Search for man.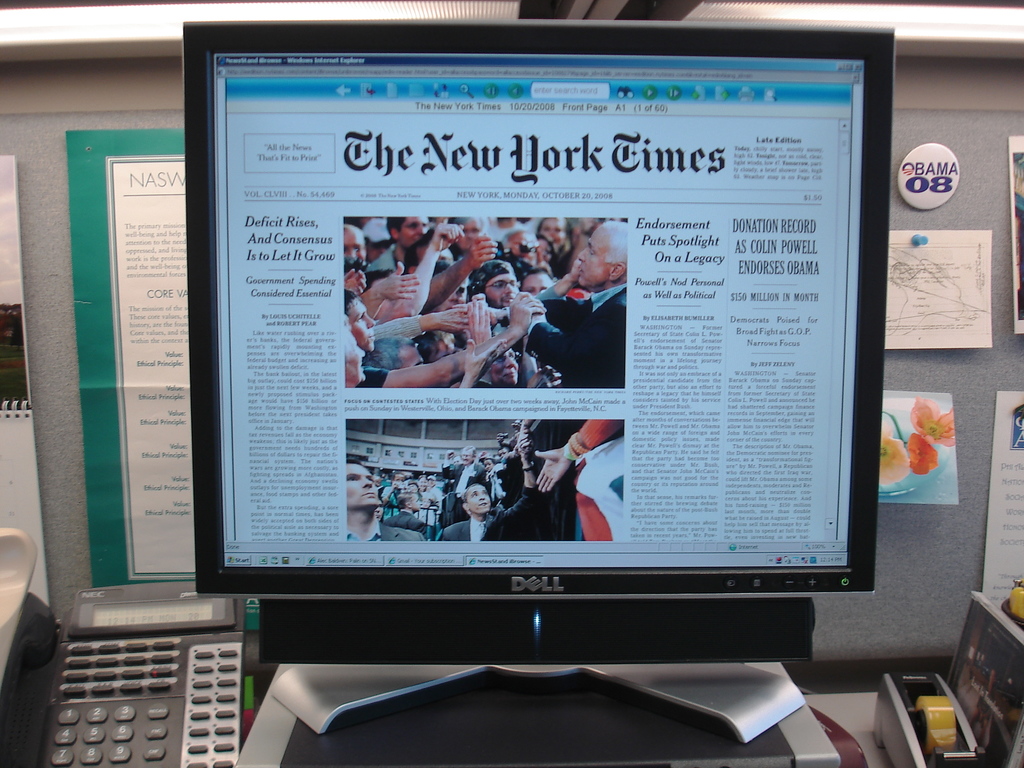
Found at 444,445,486,498.
